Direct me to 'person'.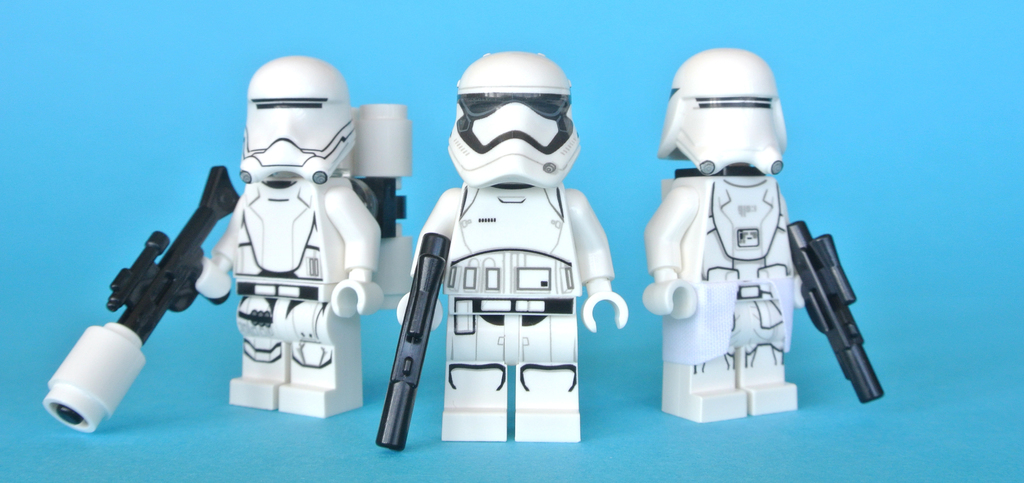
Direction: (x1=640, y1=44, x2=803, y2=425).
